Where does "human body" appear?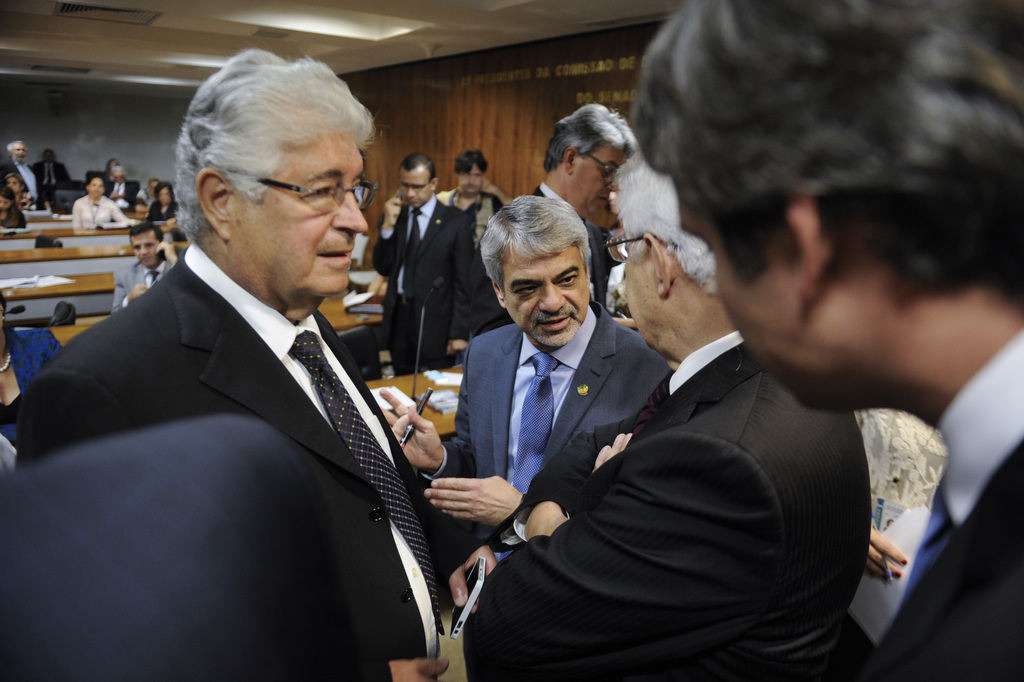
Appears at rect(20, 51, 448, 681).
